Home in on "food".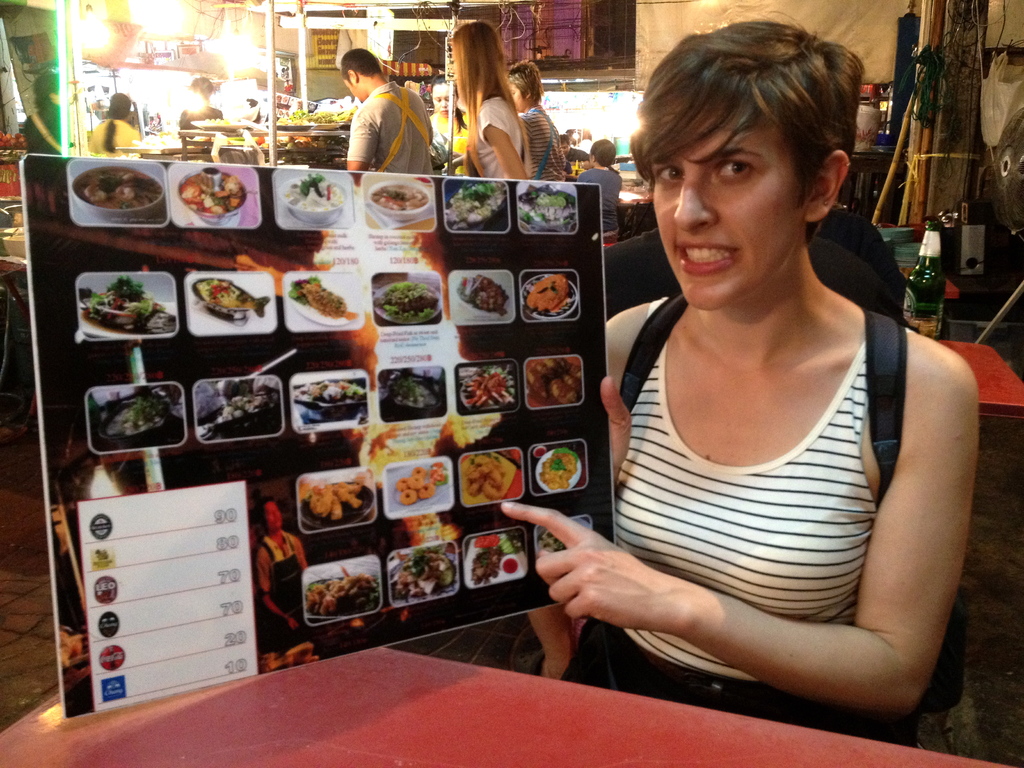
Homed in at rect(445, 179, 506, 230).
